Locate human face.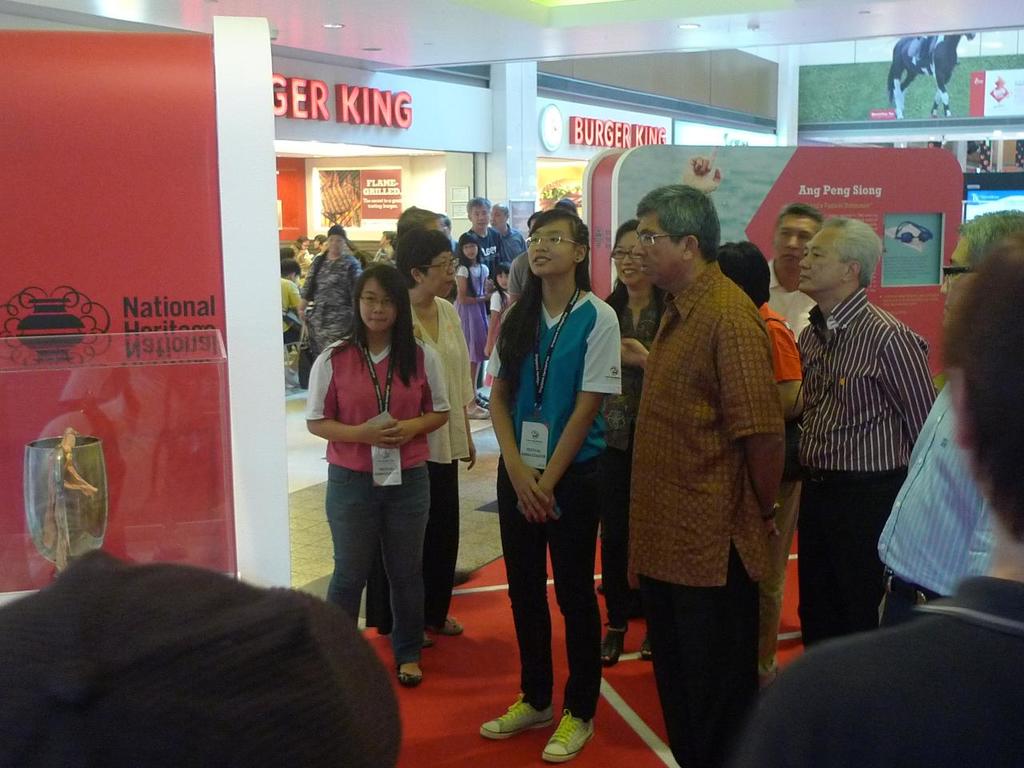
Bounding box: detection(632, 211, 678, 286).
